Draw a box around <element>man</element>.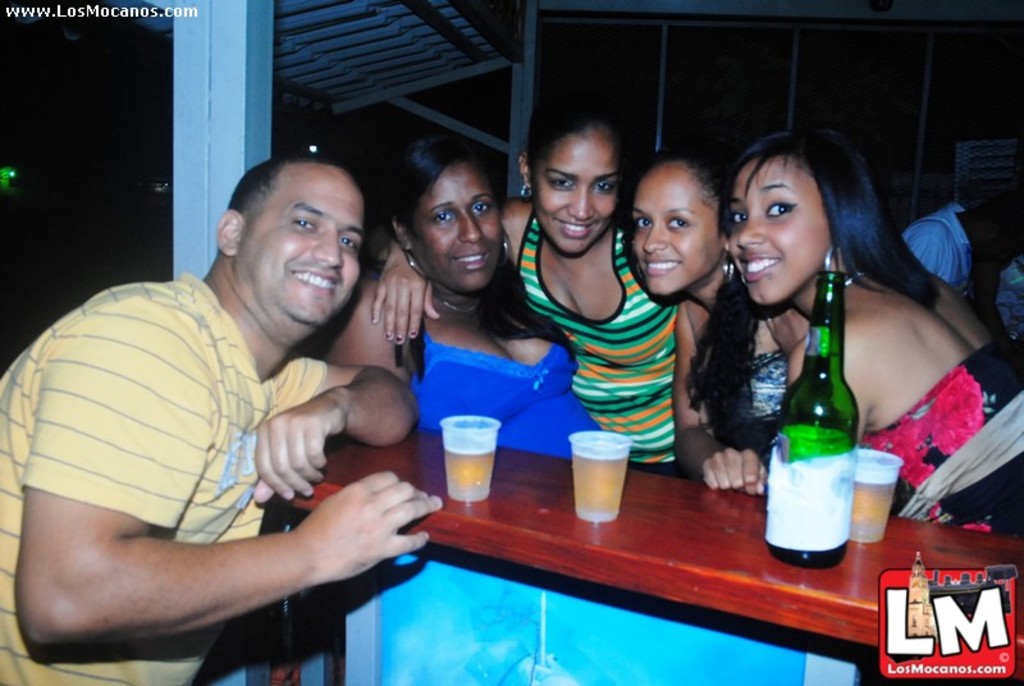
18/122/453/676.
